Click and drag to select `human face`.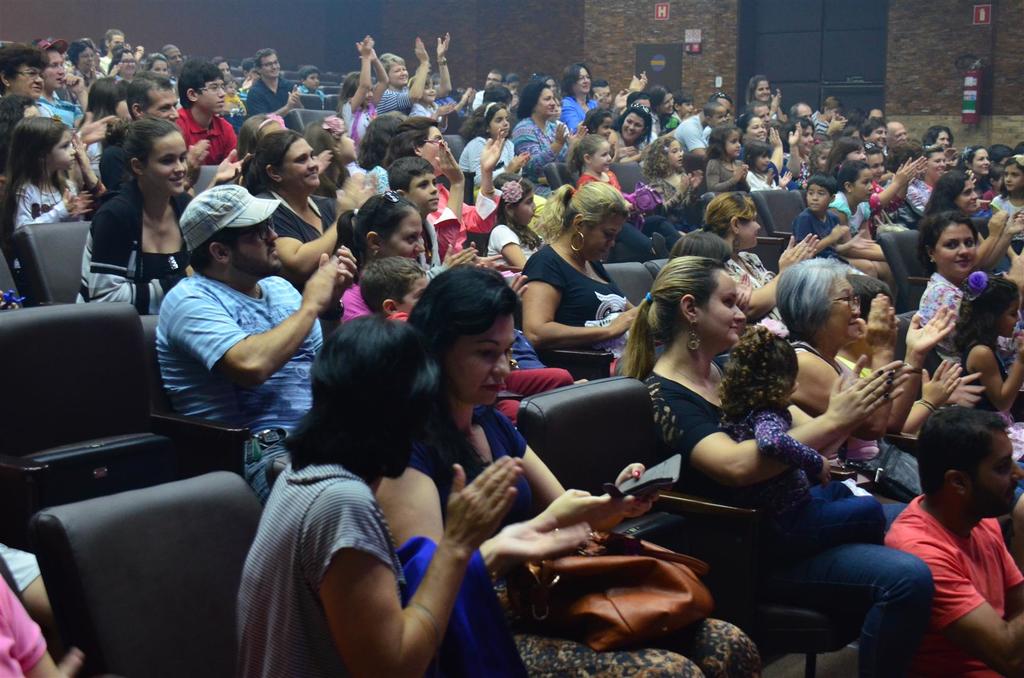
Selection: [42, 45, 63, 92].
